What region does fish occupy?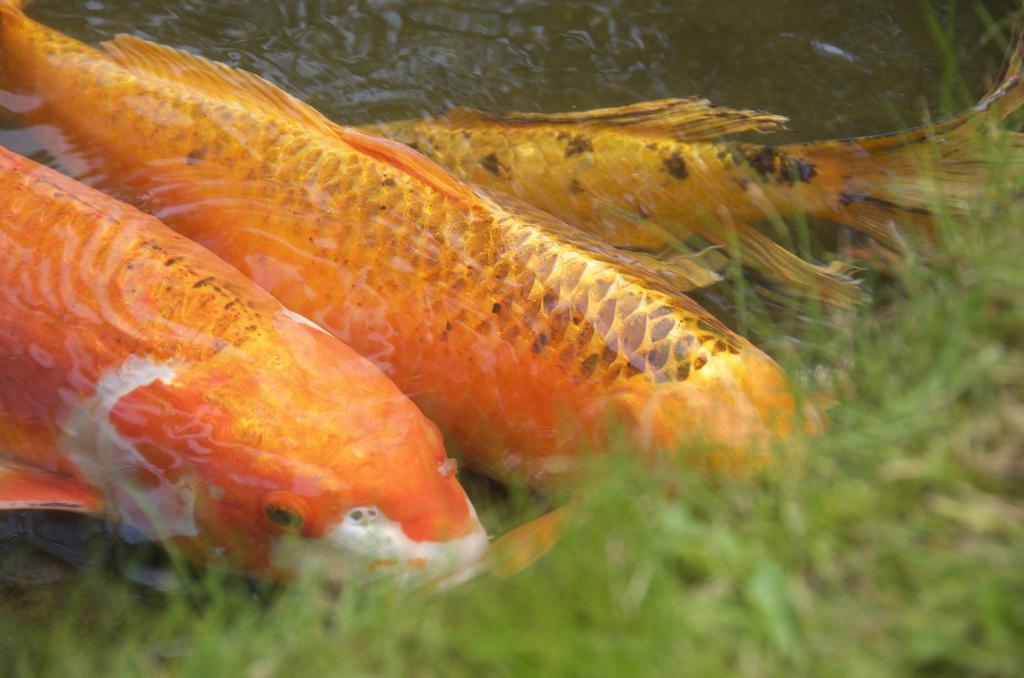
(0, 144, 516, 601).
